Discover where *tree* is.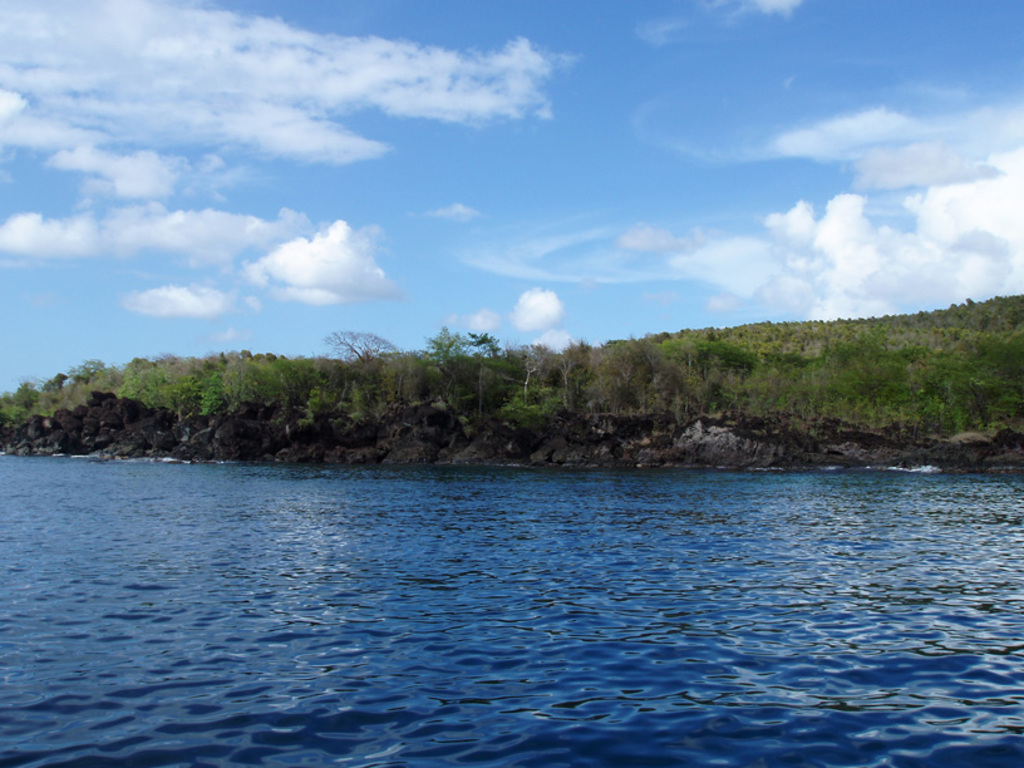
Discovered at bbox(319, 329, 399, 366).
